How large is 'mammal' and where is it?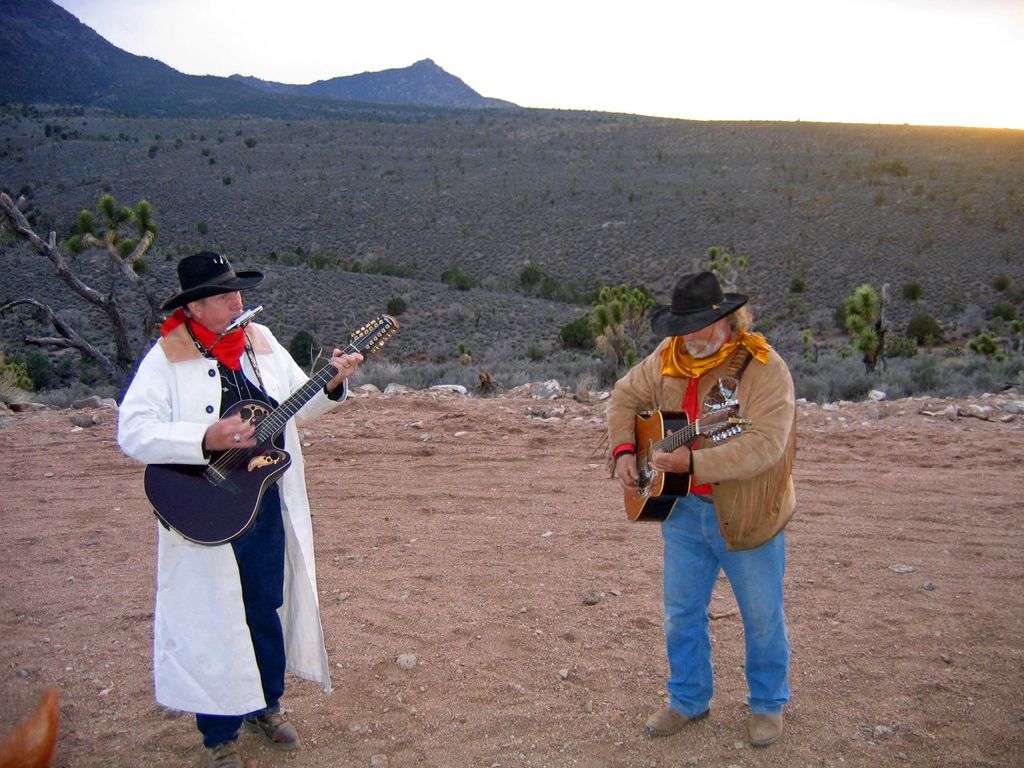
Bounding box: {"left": 115, "top": 250, "right": 362, "bottom": 767}.
